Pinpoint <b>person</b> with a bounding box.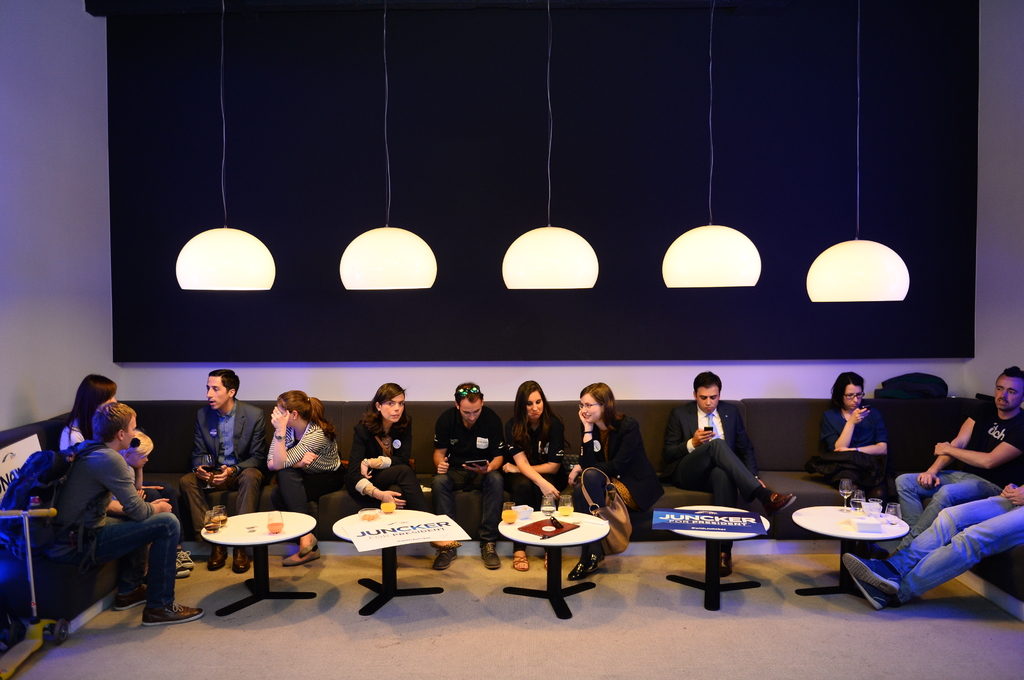
663/370/797/583.
